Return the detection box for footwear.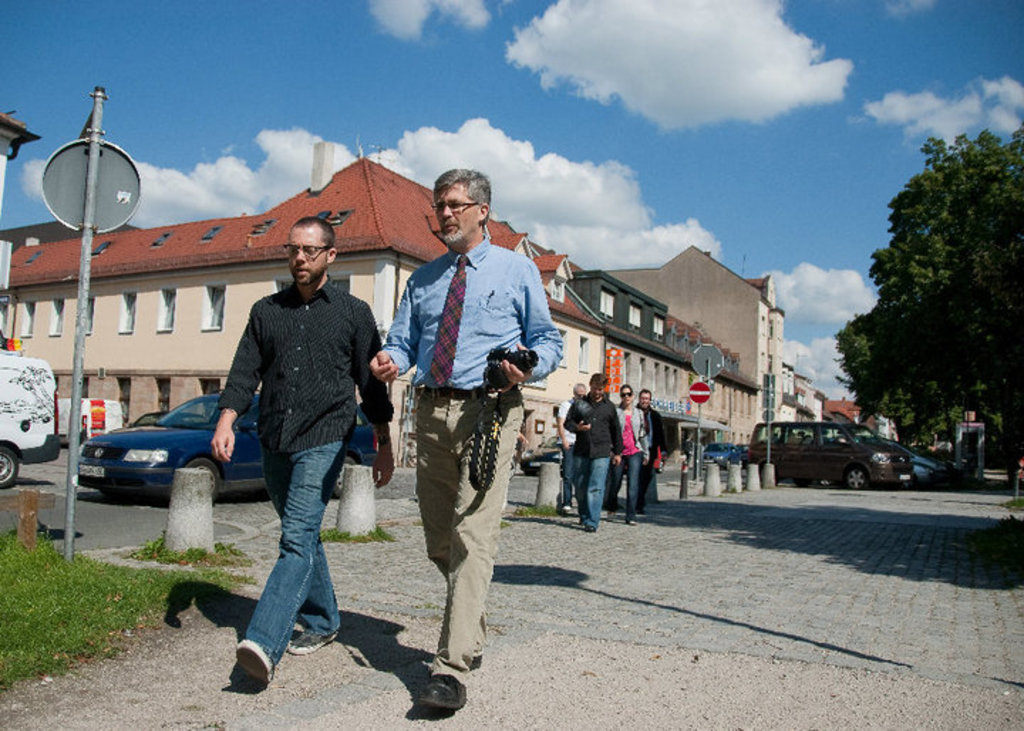
box=[236, 636, 276, 690].
